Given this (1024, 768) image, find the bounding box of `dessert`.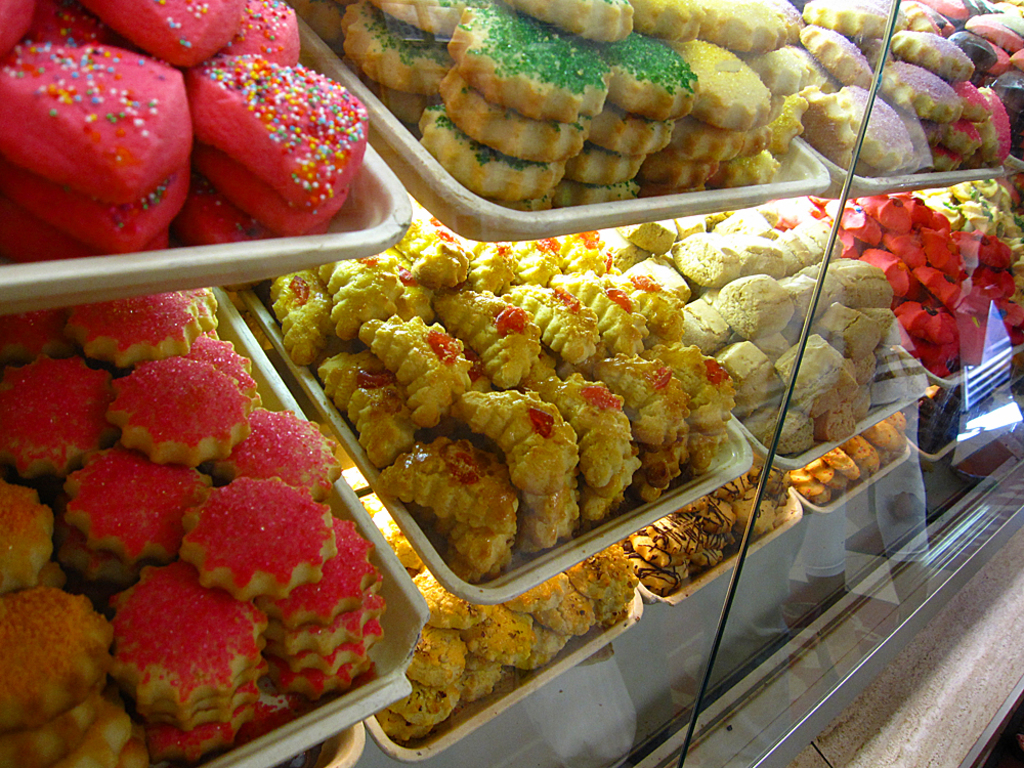
[418, 638, 481, 685].
